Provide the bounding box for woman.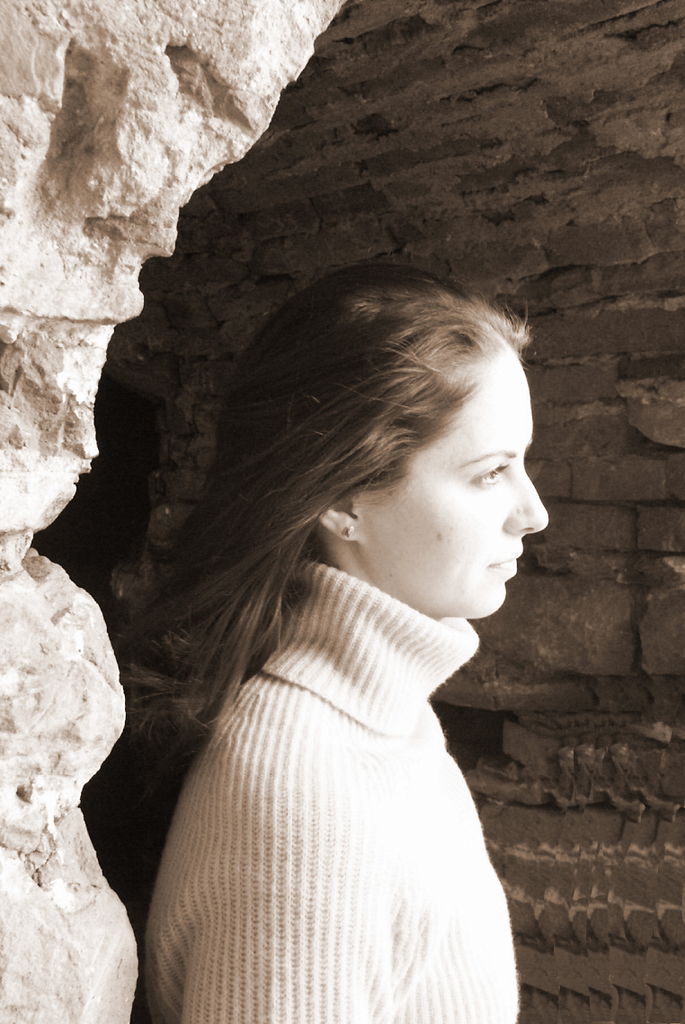
{"left": 52, "top": 268, "right": 543, "bottom": 1018}.
